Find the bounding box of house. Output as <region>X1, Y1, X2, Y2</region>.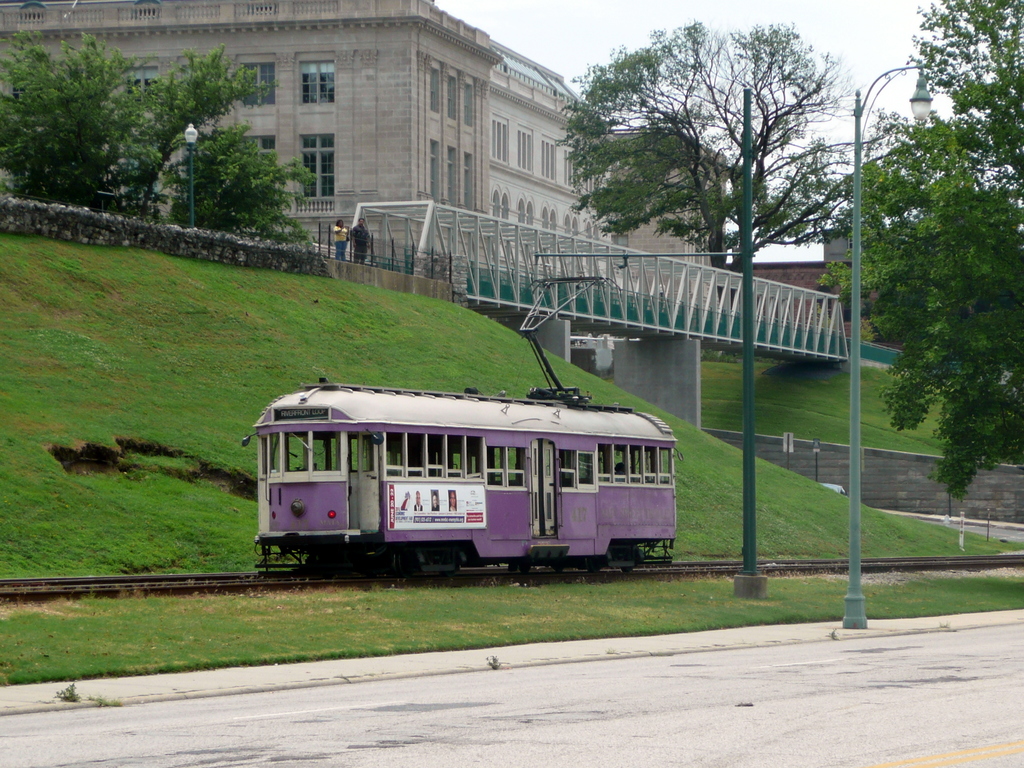
<region>89, 18, 634, 266</region>.
